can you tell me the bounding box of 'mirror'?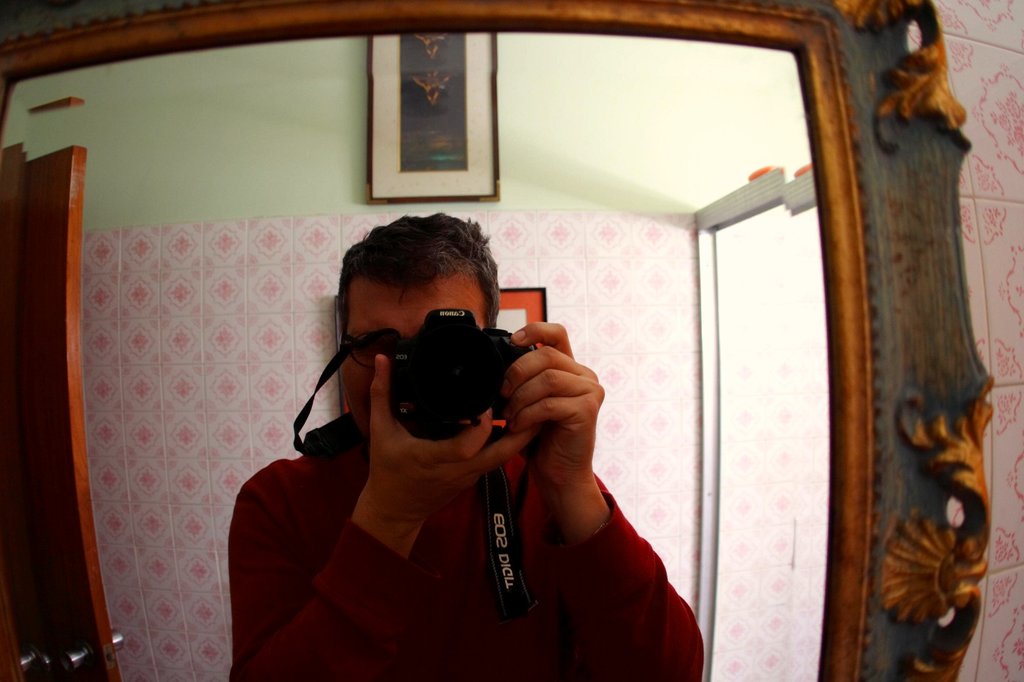
box(0, 31, 829, 681).
